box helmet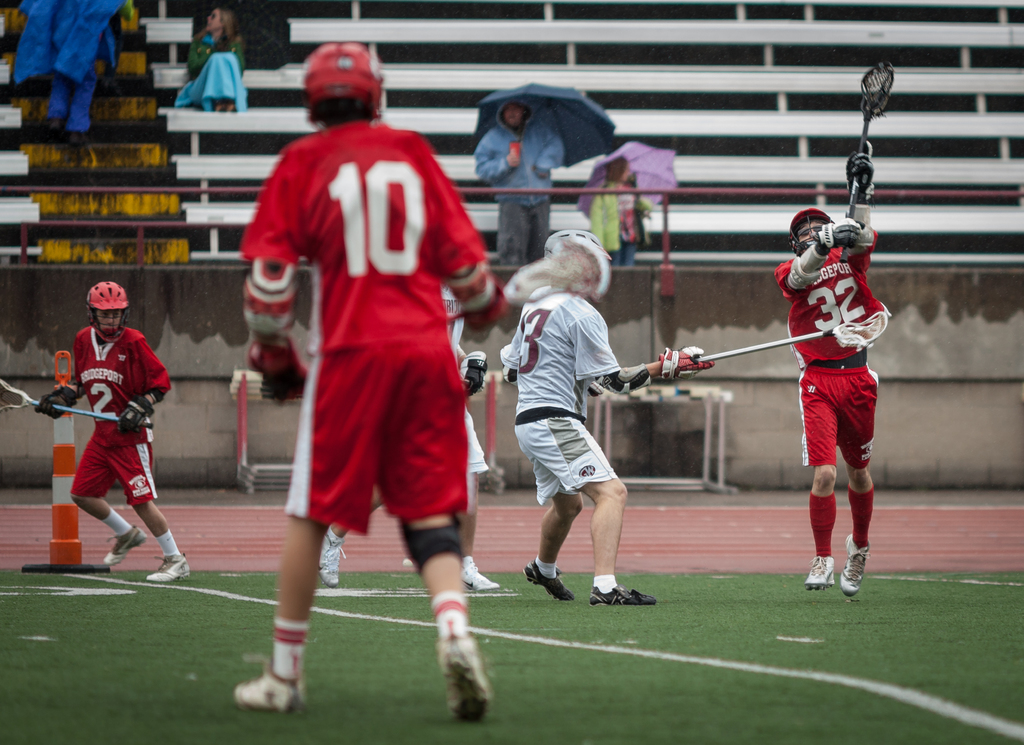
bbox(68, 282, 131, 344)
